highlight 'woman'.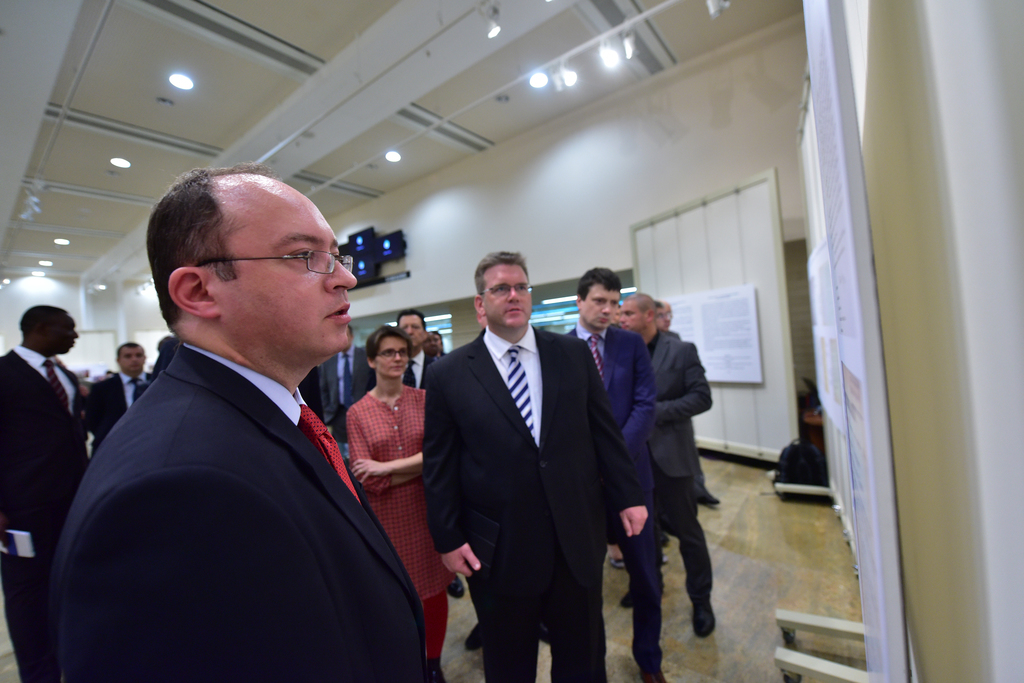
Highlighted region: region(335, 322, 458, 682).
